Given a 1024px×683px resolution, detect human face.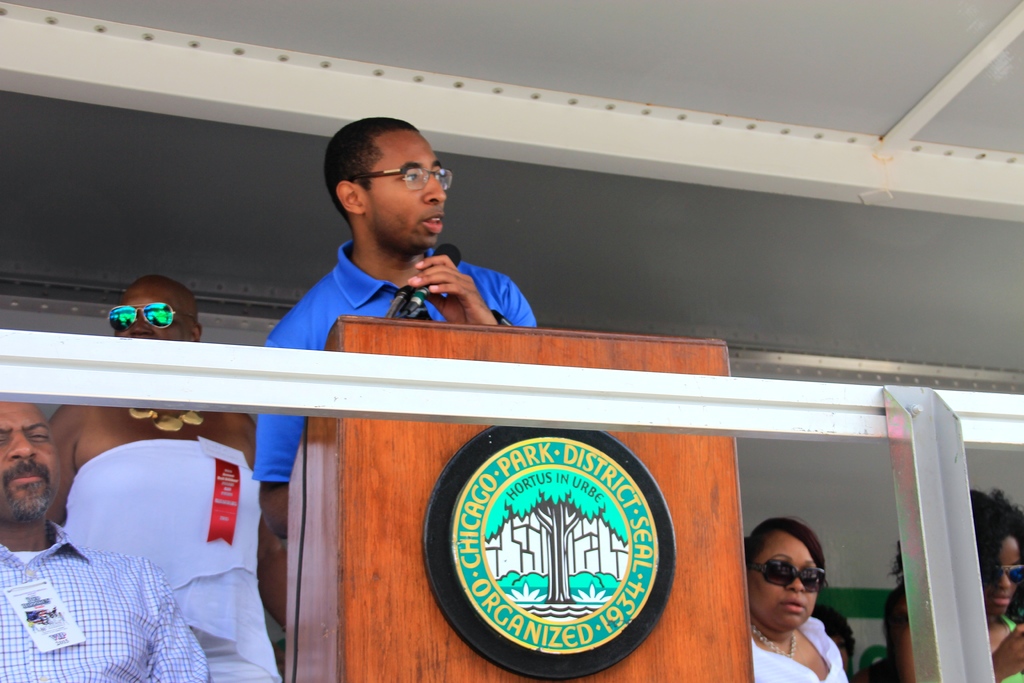
(107, 278, 192, 340).
